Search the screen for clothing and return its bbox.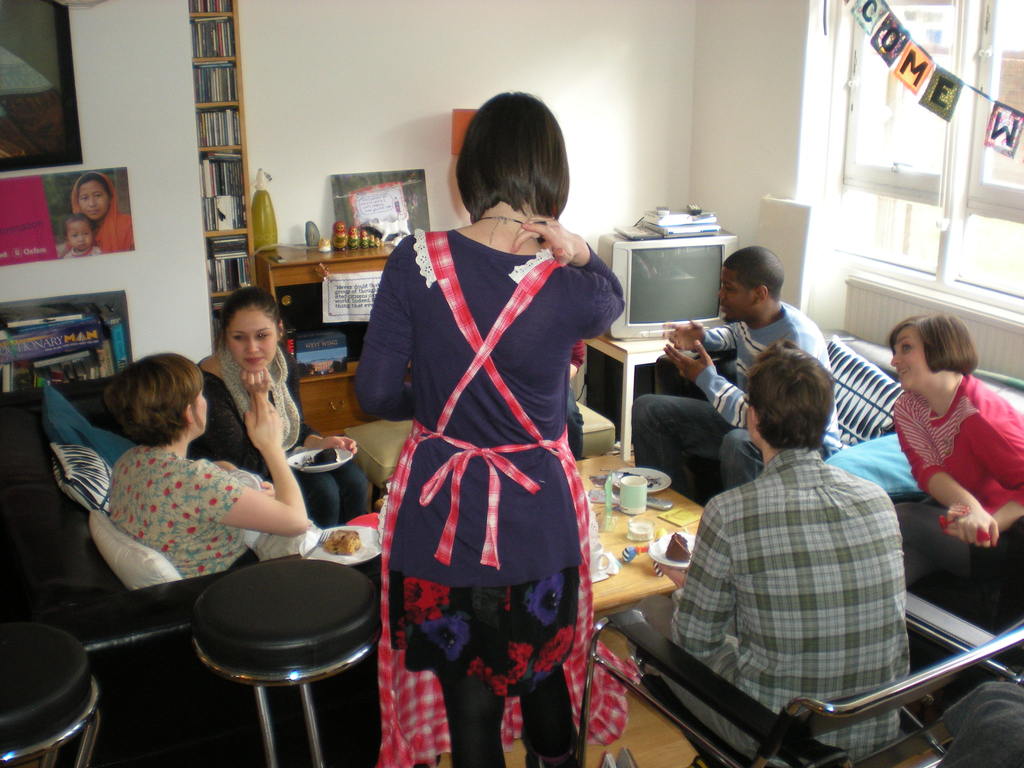
Found: left=355, top=227, right=640, bottom=767.
